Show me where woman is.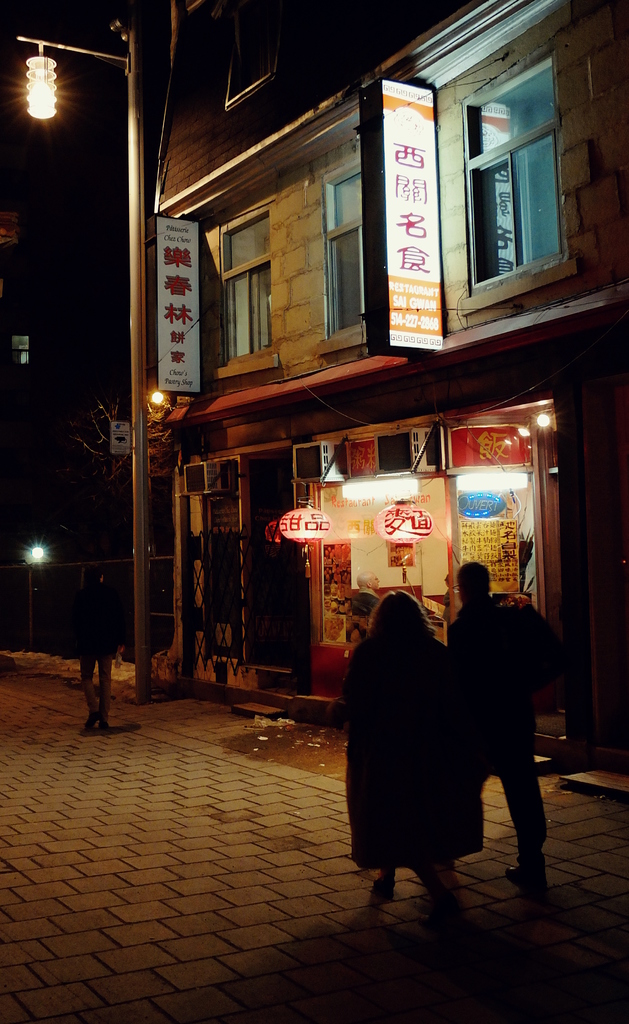
woman is at bbox=(339, 588, 484, 913).
